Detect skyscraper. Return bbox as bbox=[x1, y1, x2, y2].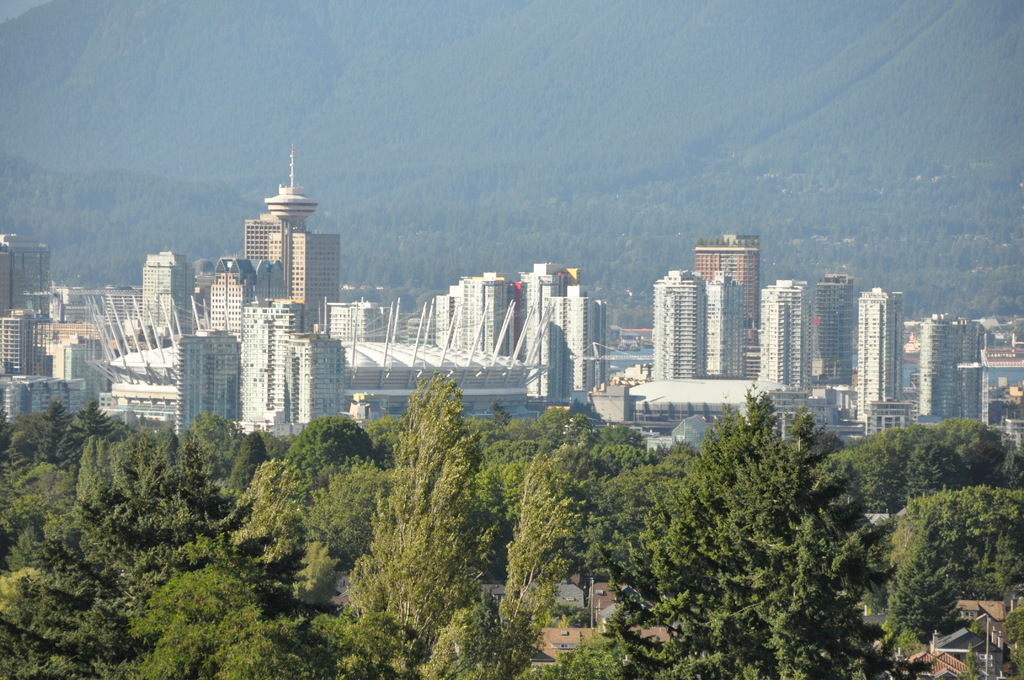
bbox=[243, 219, 310, 295].
